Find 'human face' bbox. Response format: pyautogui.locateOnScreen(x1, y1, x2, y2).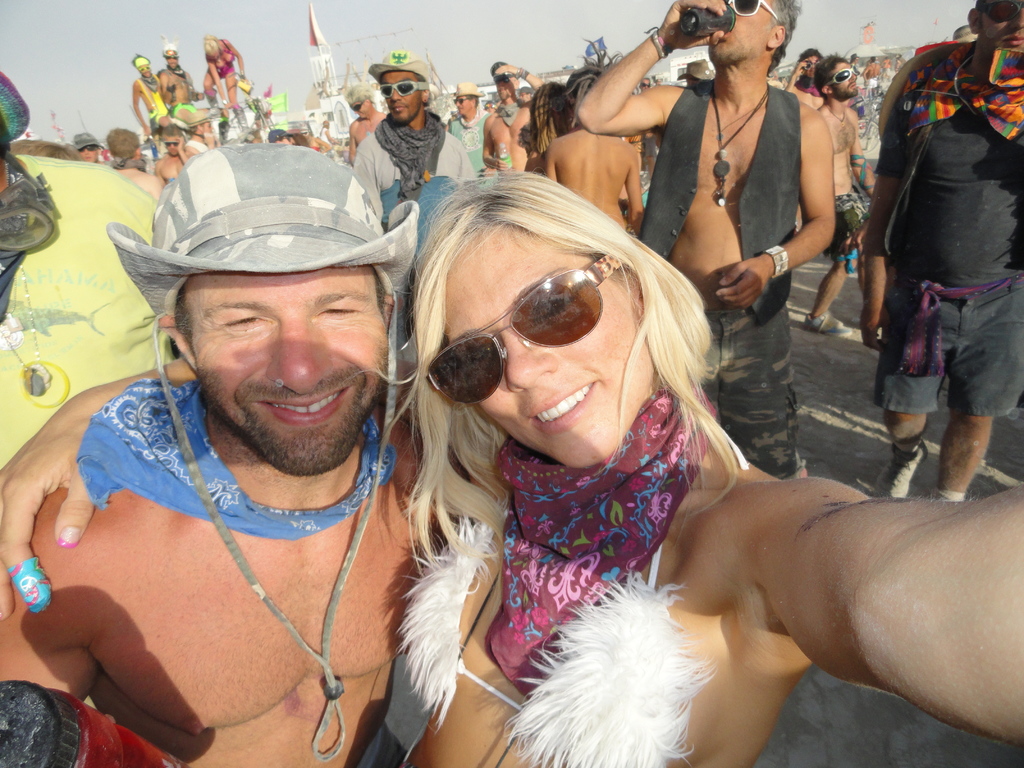
pyautogui.locateOnScreen(351, 106, 367, 119).
